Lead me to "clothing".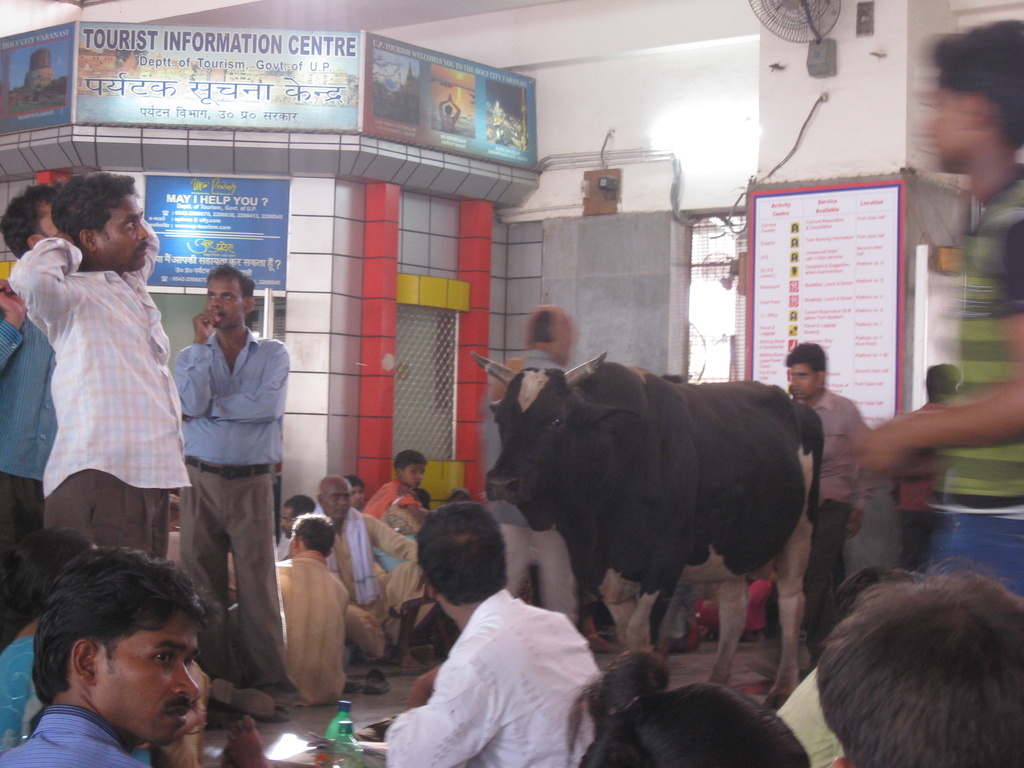
Lead to <region>0, 709, 138, 767</region>.
